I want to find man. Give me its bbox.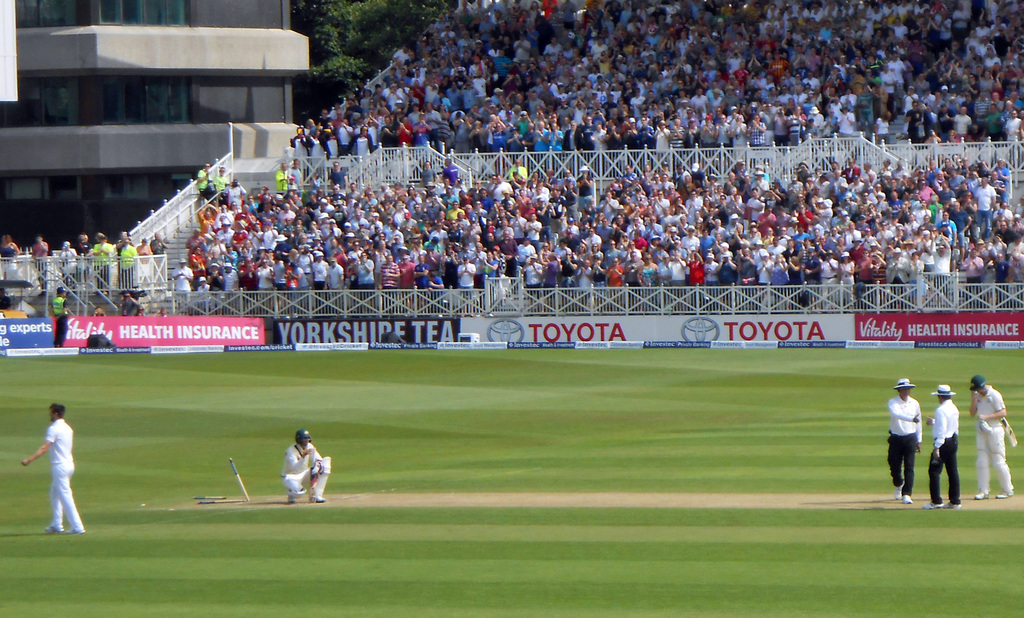
{"left": 964, "top": 371, "right": 1018, "bottom": 501}.
